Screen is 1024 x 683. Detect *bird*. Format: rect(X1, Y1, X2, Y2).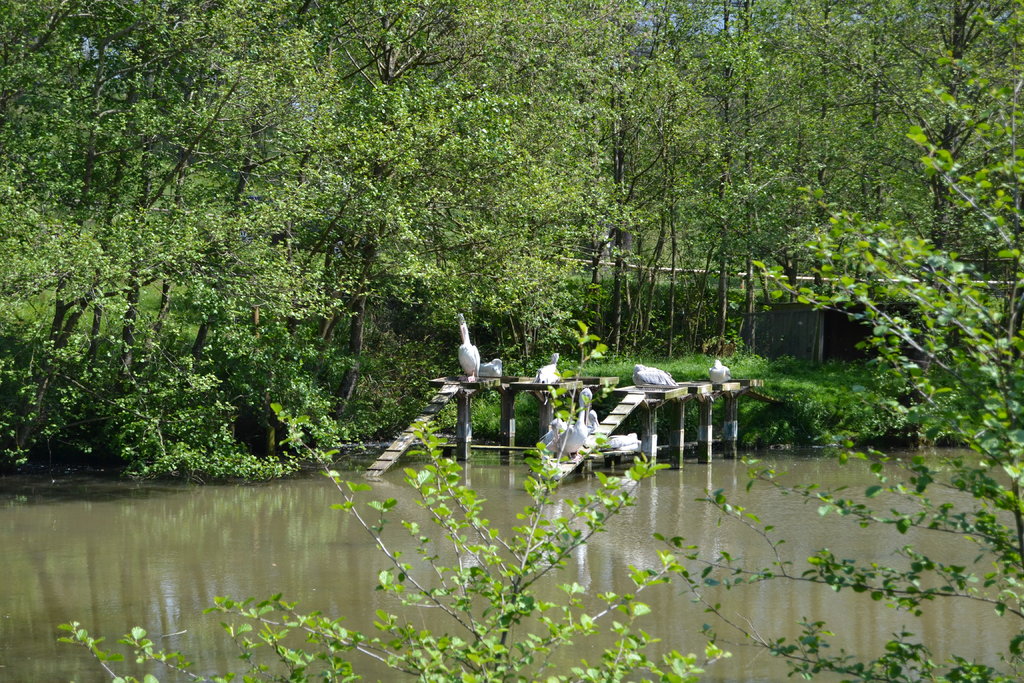
rect(454, 310, 483, 385).
